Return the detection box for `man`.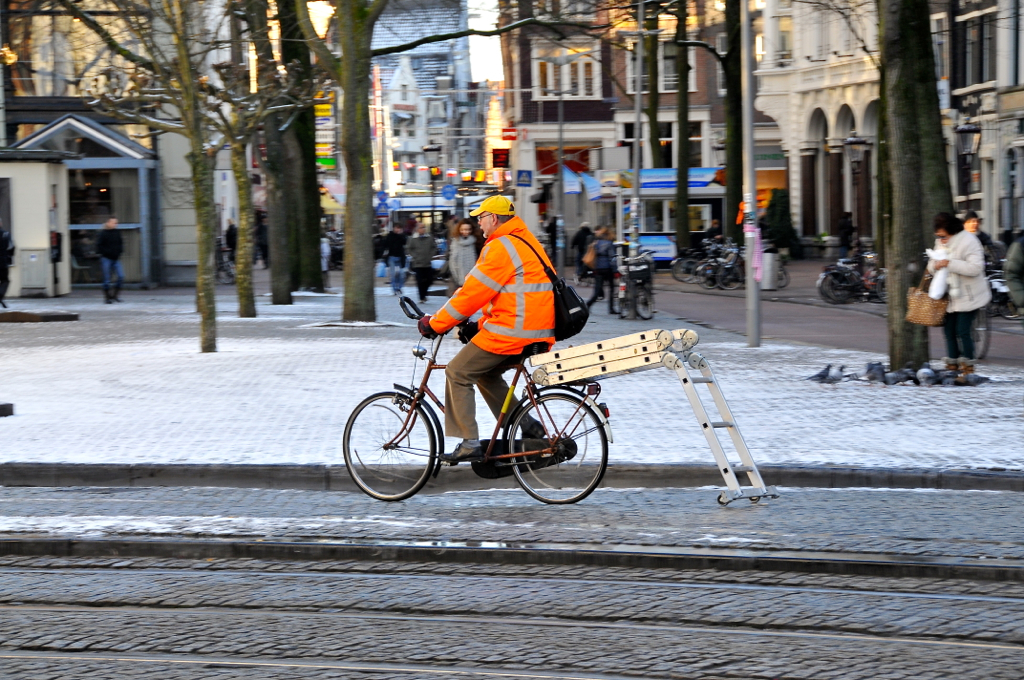
bbox=[94, 220, 126, 306].
